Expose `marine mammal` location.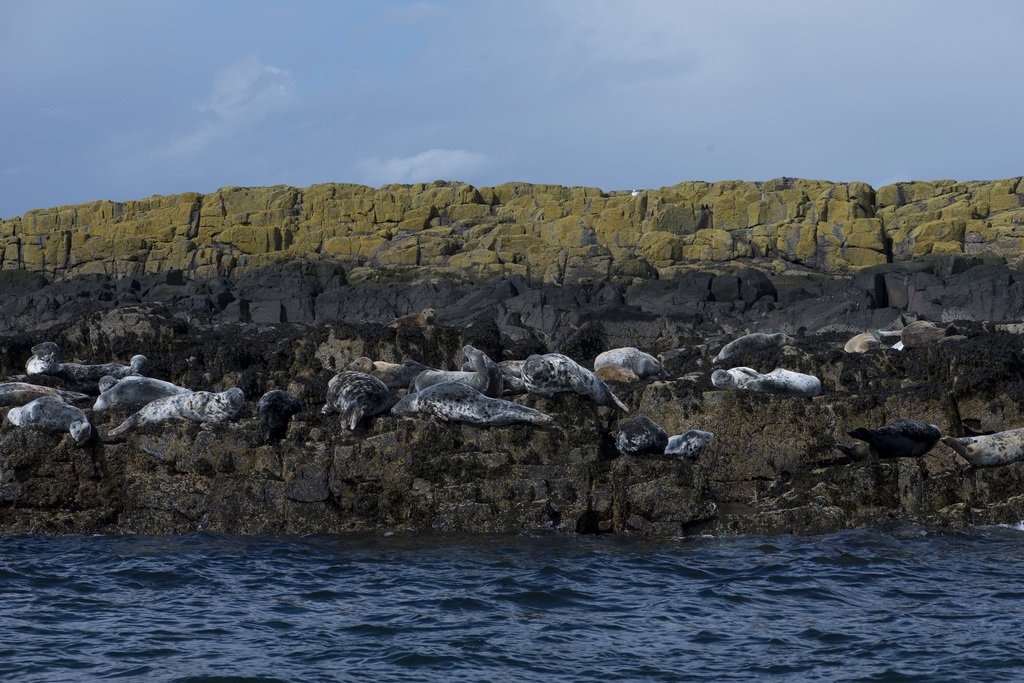
Exposed at select_region(842, 330, 881, 351).
